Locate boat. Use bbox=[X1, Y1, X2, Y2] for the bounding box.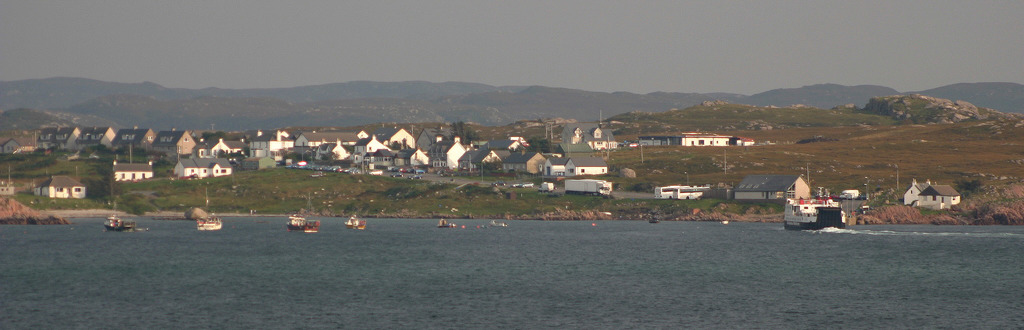
bbox=[436, 217, 453, 226].
